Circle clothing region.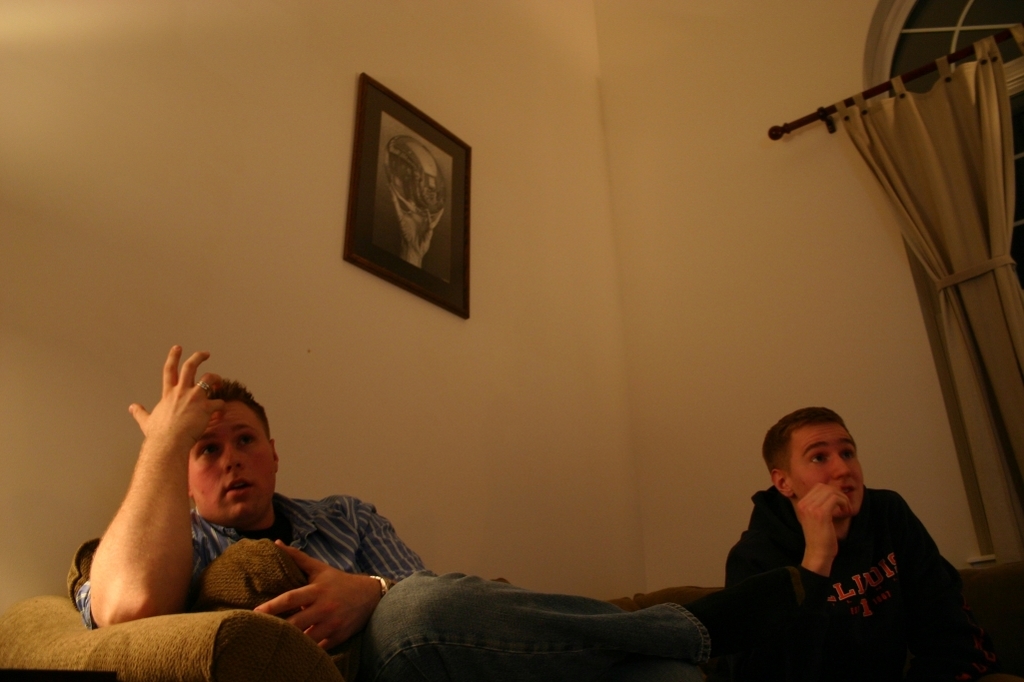
Region: rect(72, 489, 435, 628).
